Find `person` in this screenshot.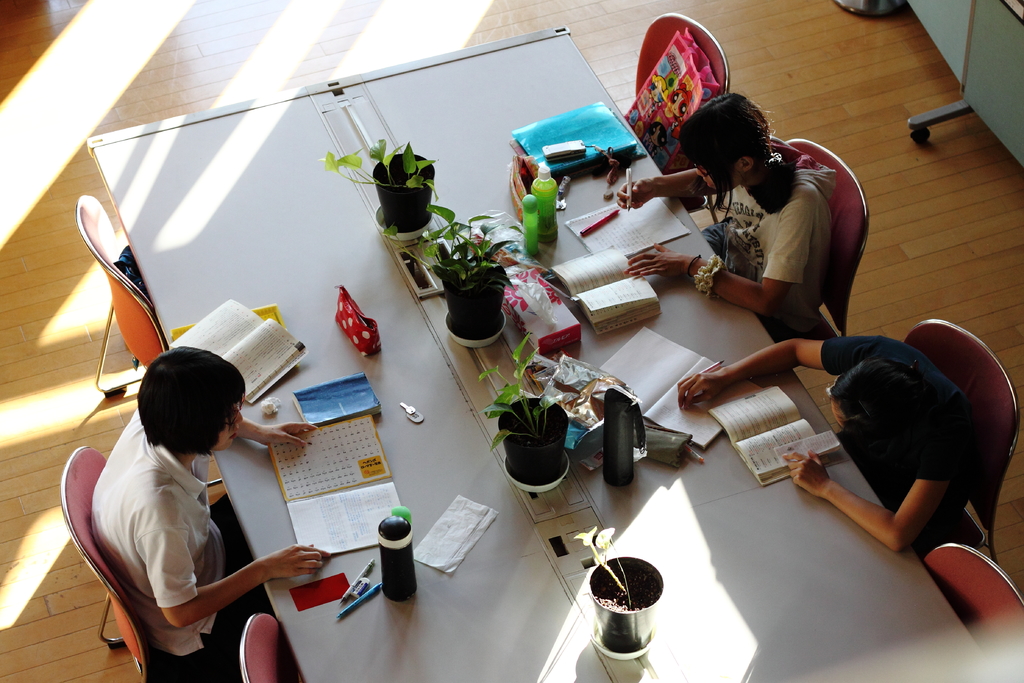
The bounding box for `person` is region(681, 336, 982, 555).
